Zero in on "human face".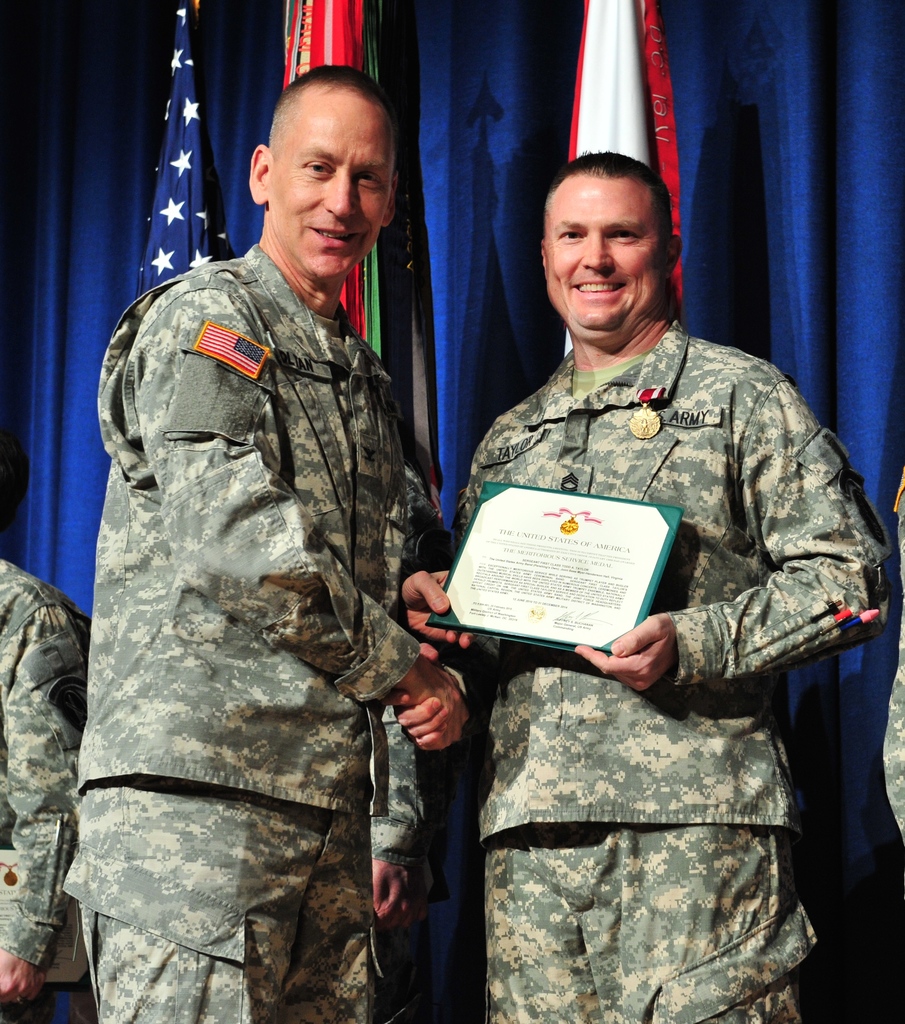
Zeroed in: BBox(273, 95, 394, 266).
